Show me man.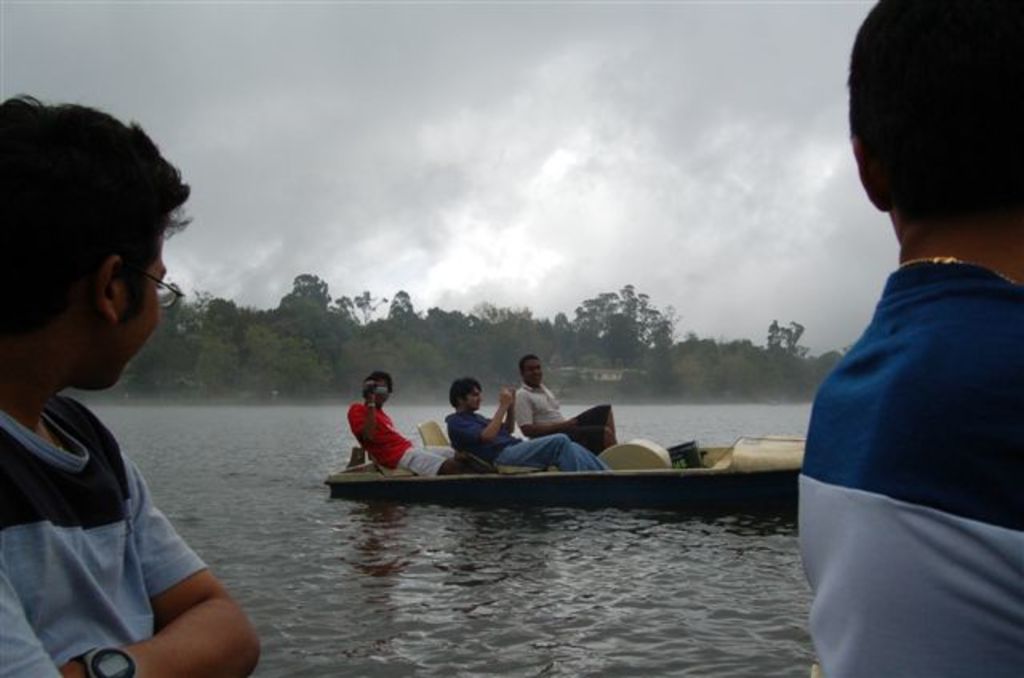
man is here: 515,353,613,438.
